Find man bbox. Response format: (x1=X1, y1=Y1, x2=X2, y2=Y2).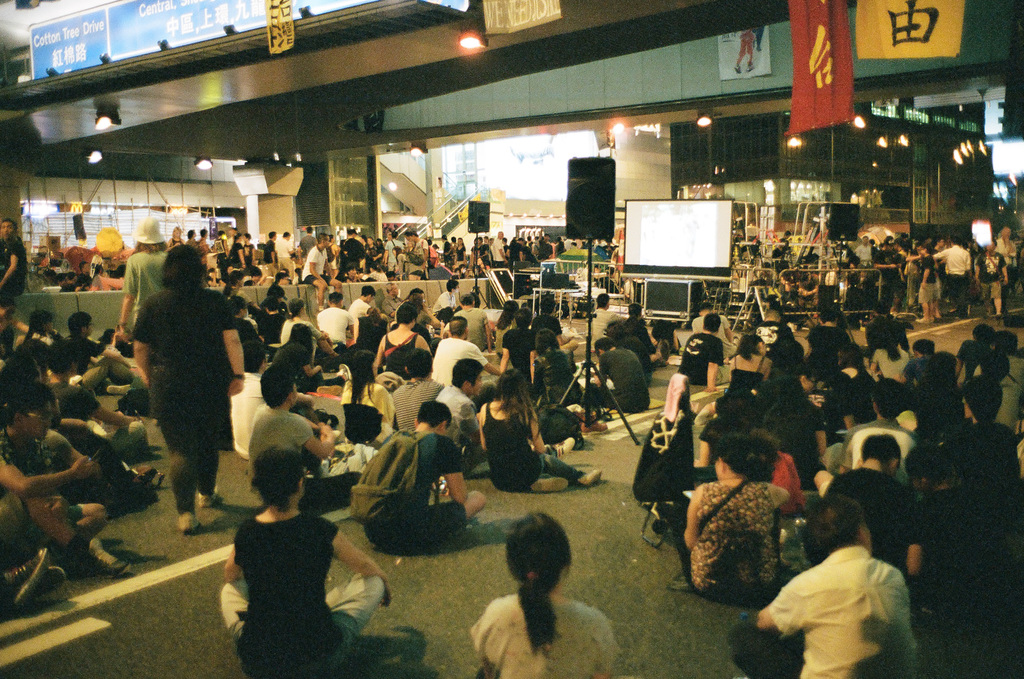
(x1=48, y1=345, x2=150, y2=462).
